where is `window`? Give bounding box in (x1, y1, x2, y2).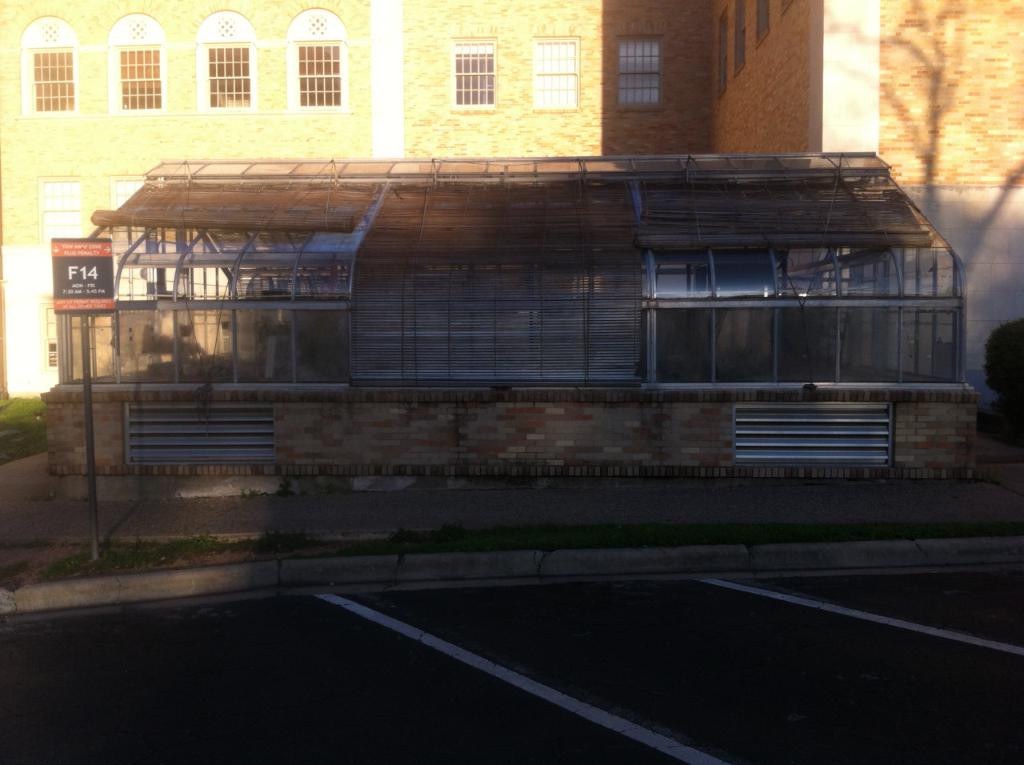
(25, 12, 80, 113).
